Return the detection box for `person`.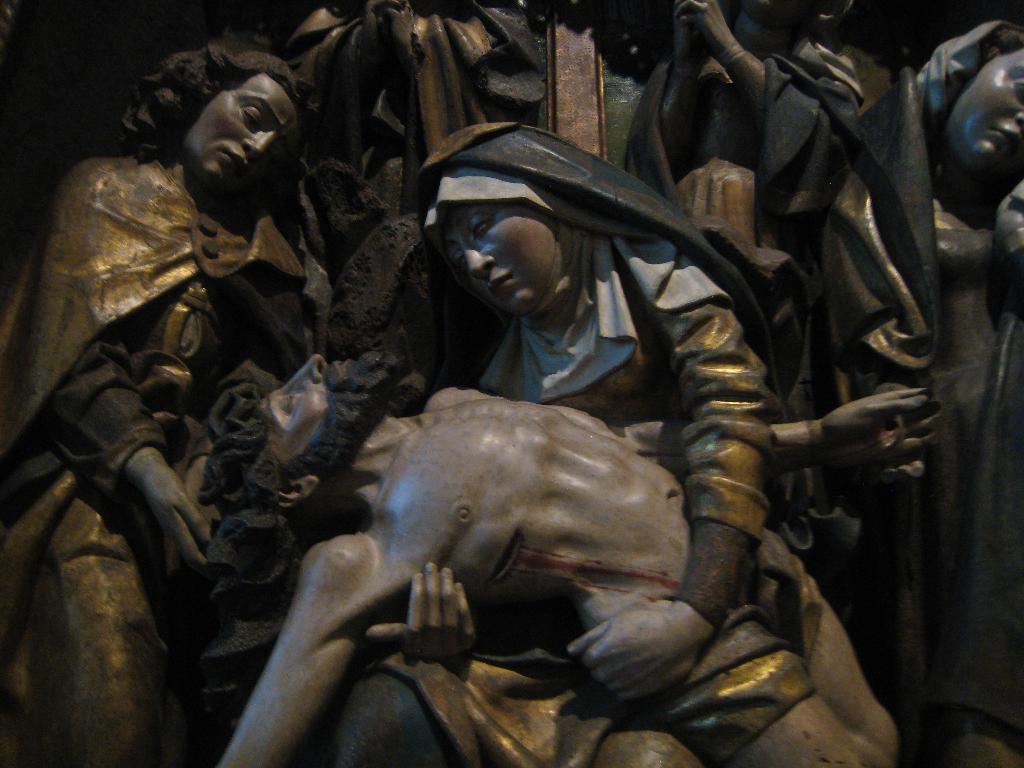
l=195, t=348, r=927, b=767.
